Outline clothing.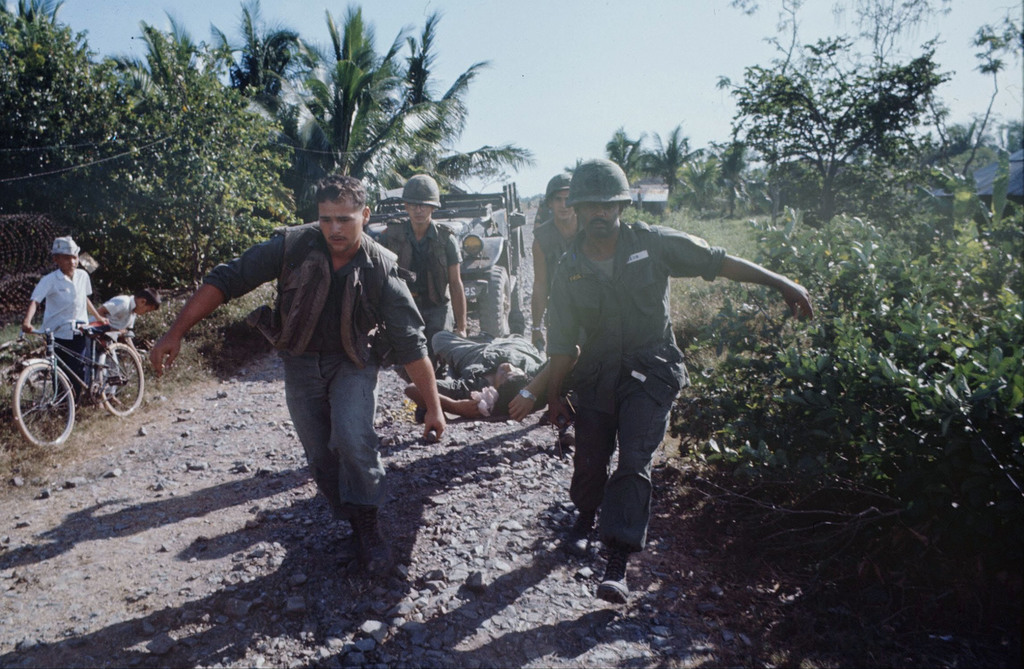
Outline: (left=417, top=310, right=534, bottom=399).
